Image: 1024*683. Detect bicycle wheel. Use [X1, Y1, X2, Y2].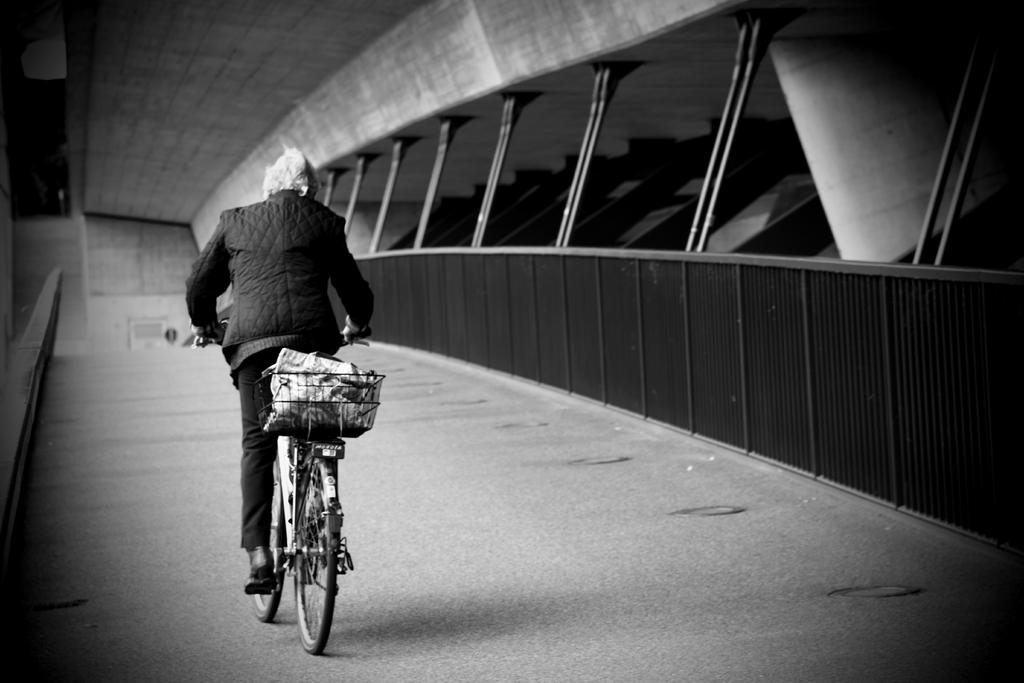
[264, 452, 343, 653].
